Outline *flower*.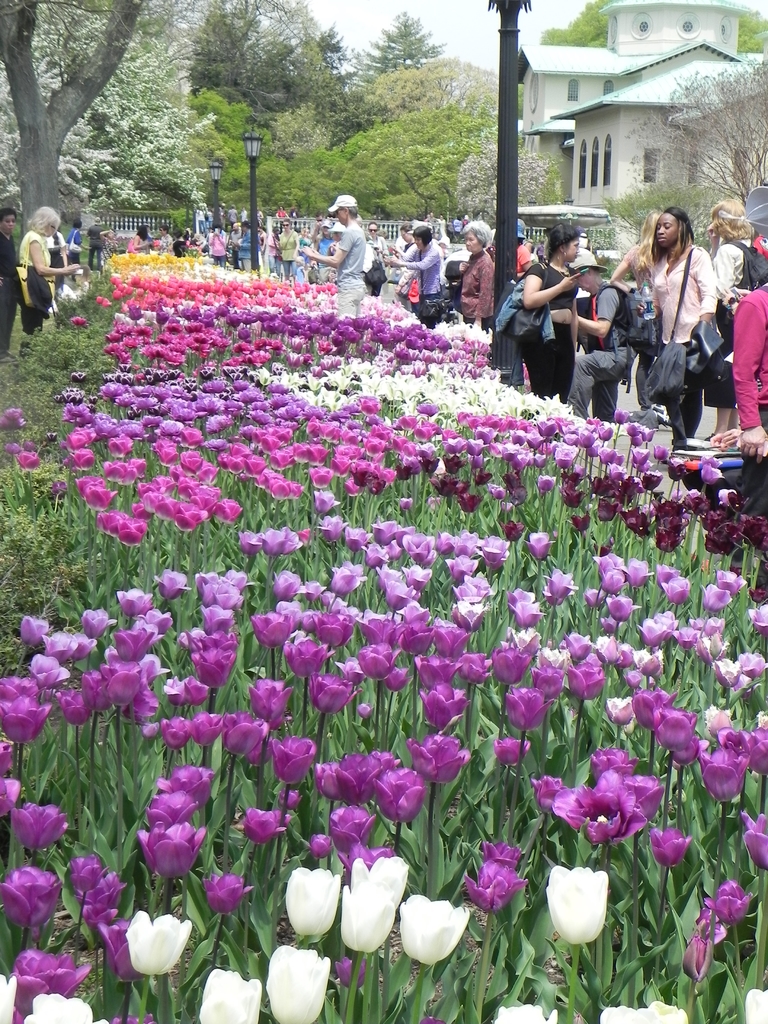
Outline: [x1=0, y1=774, x2=20, y2=817].
